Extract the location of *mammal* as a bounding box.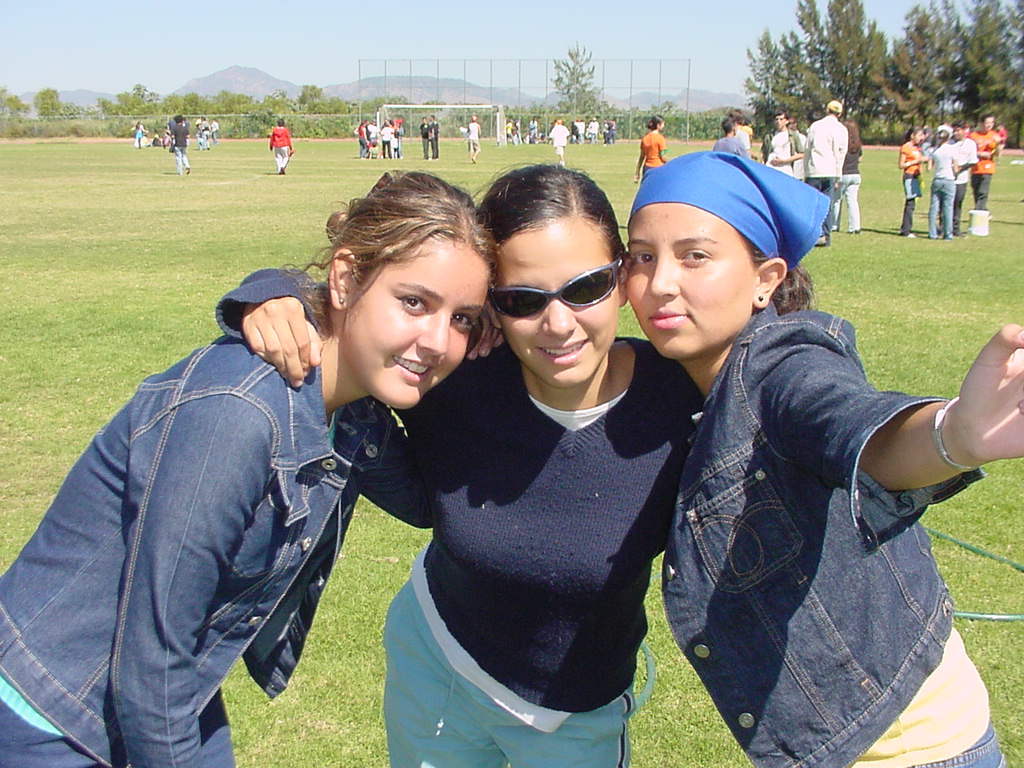
x1=548, y1=115, x2=574, y2=165.
